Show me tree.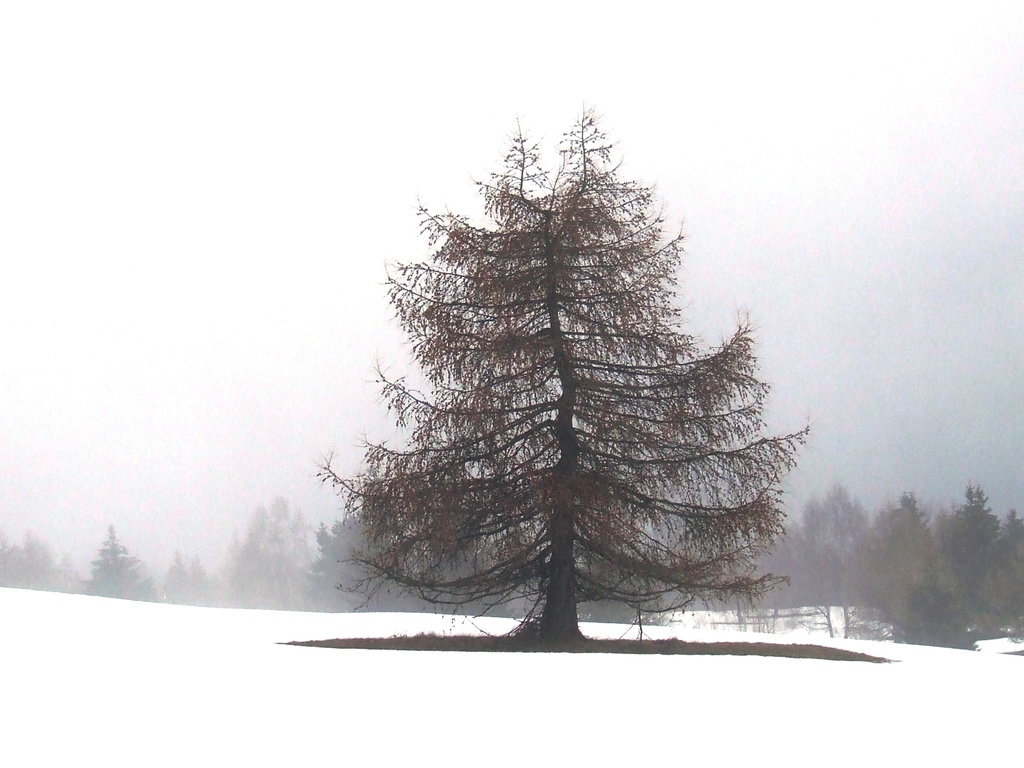
tree is here: bbox=[798, 483, 879, 609].
